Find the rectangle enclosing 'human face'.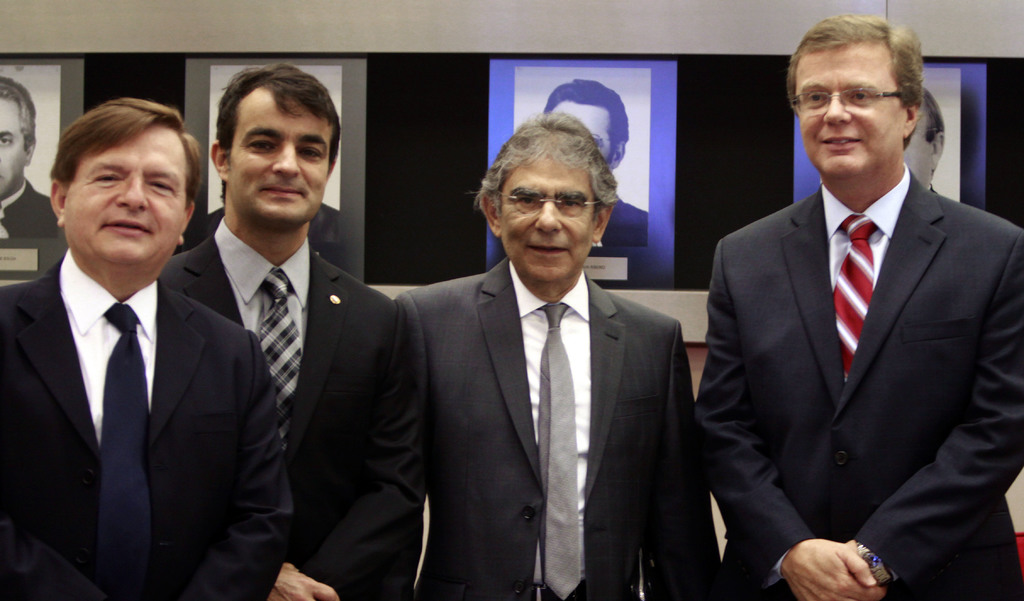
crop(65, 127, 181, 259).
